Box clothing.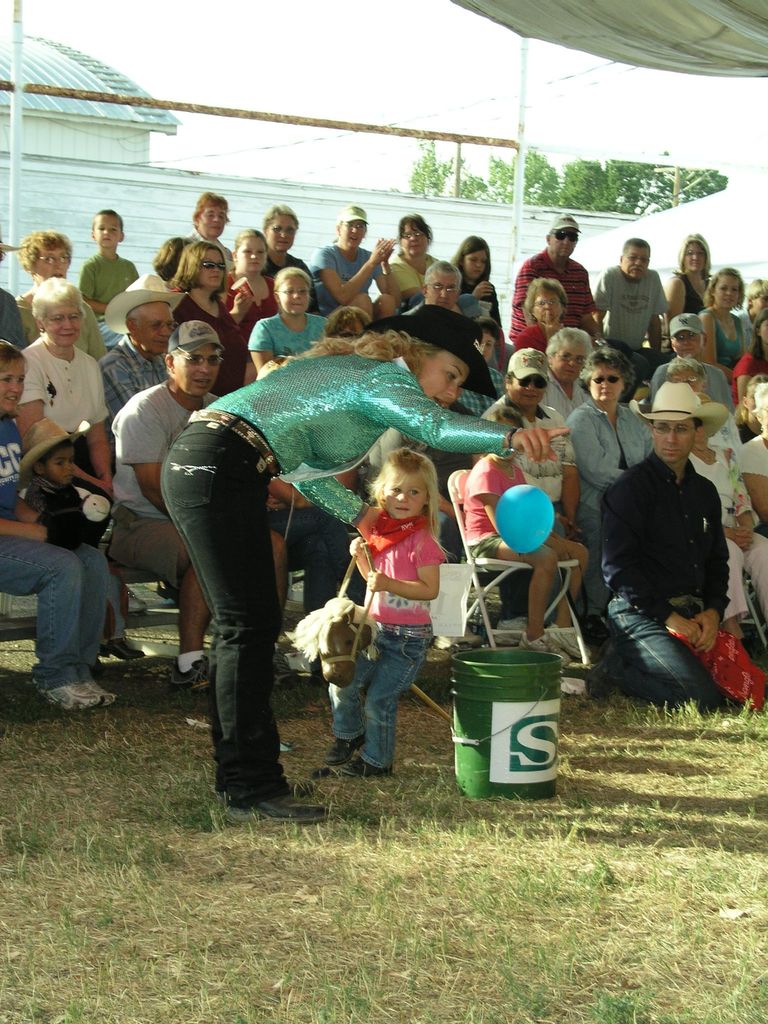
crop(479, 394, 580, 627).
